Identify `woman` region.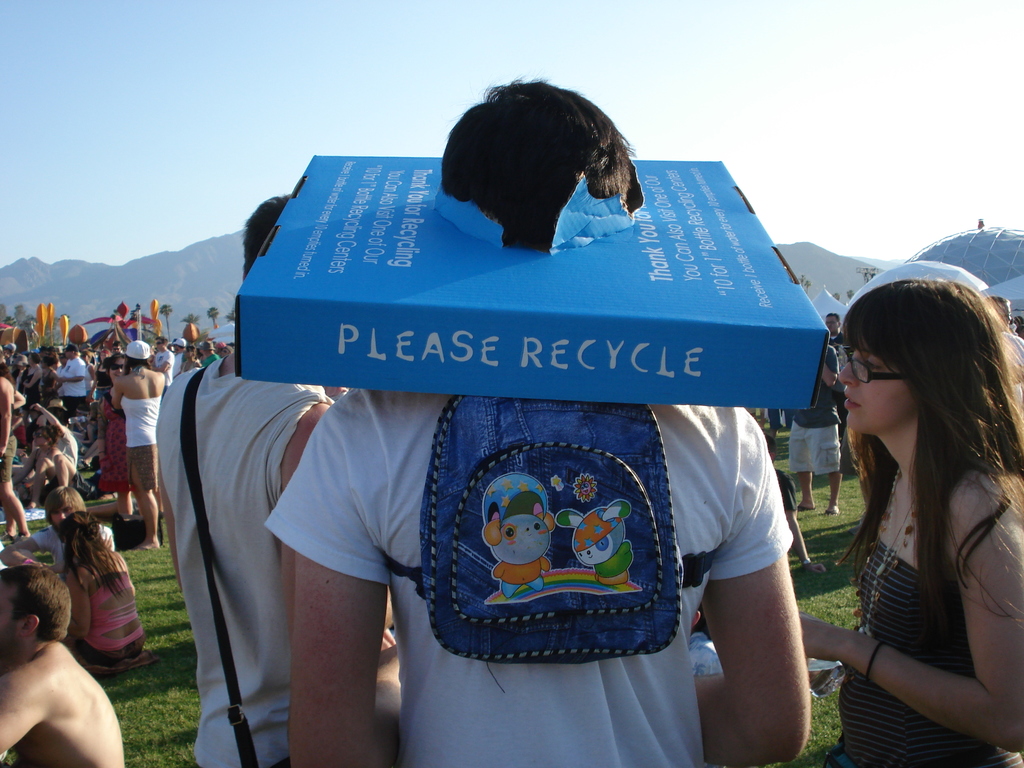
Region: box=[95, 356, 134, 522].
